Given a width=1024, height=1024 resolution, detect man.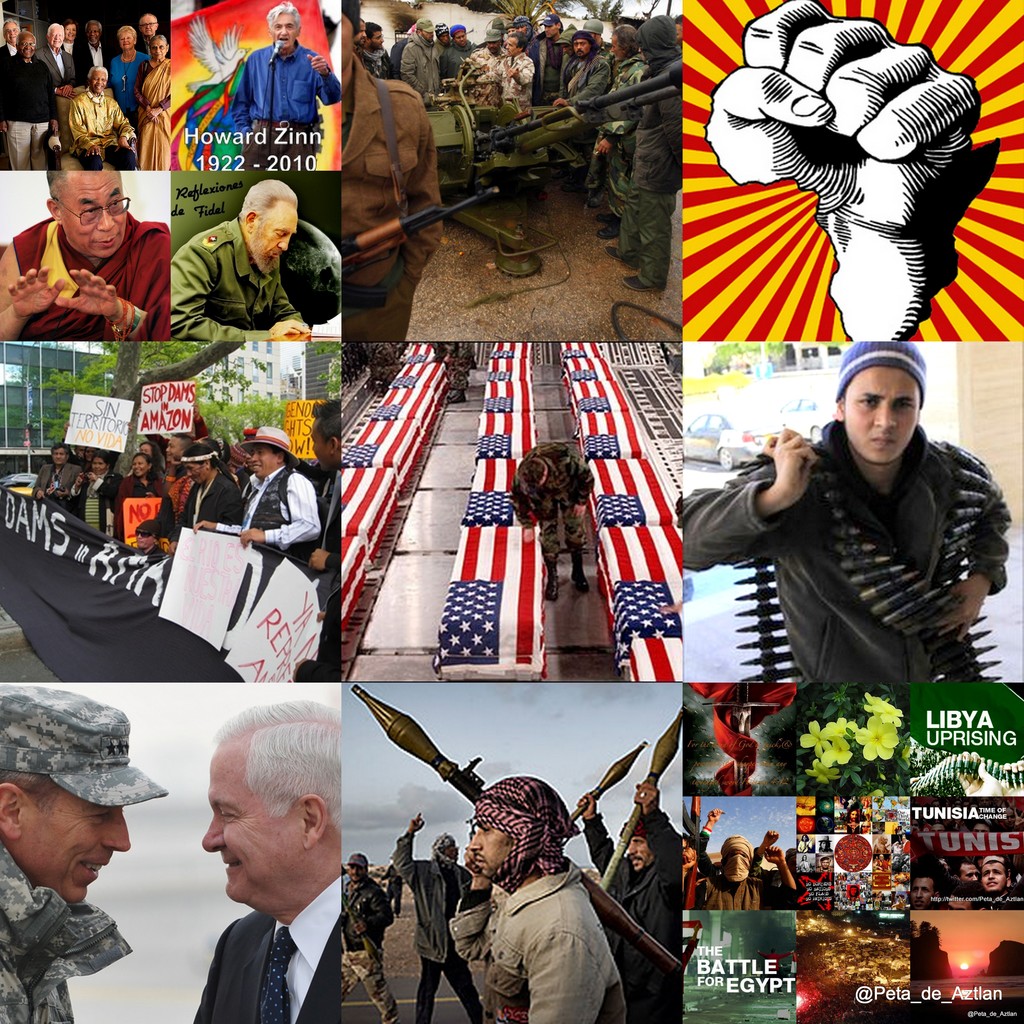
<bbox>368, 25, 396, 76</bbox>.
